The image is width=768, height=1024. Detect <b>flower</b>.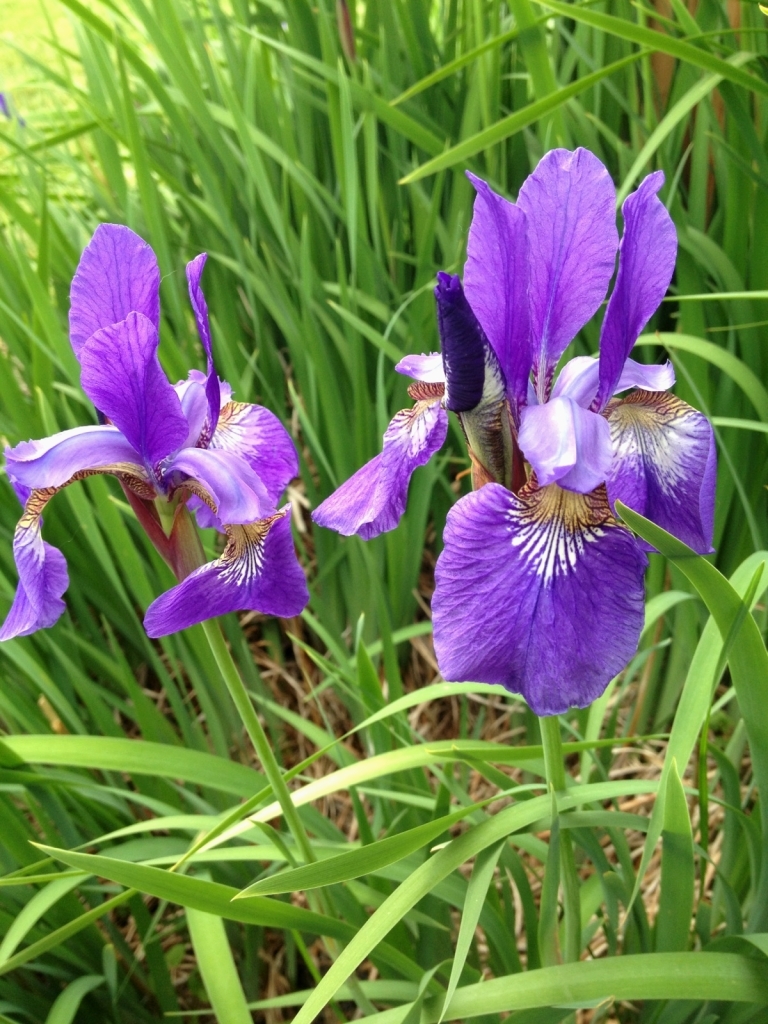
Detection: <bbox>0, 224, 314, 644</bbox>.
